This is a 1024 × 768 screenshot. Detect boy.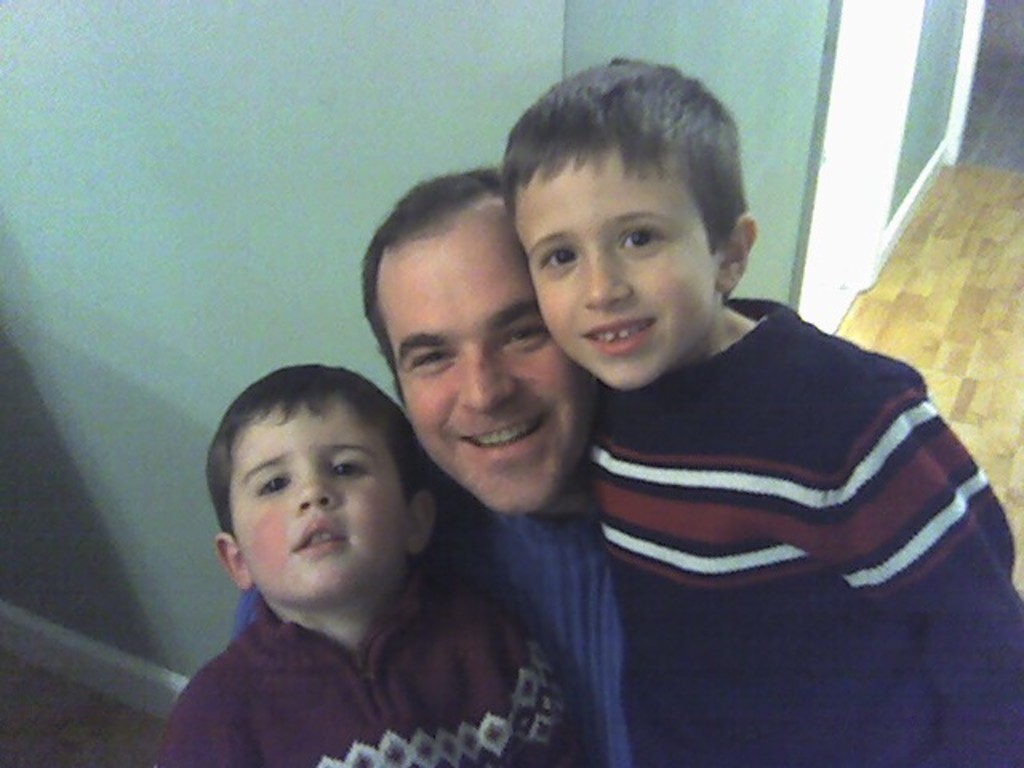
[left=157, top=362, right=563, bottom=742].
